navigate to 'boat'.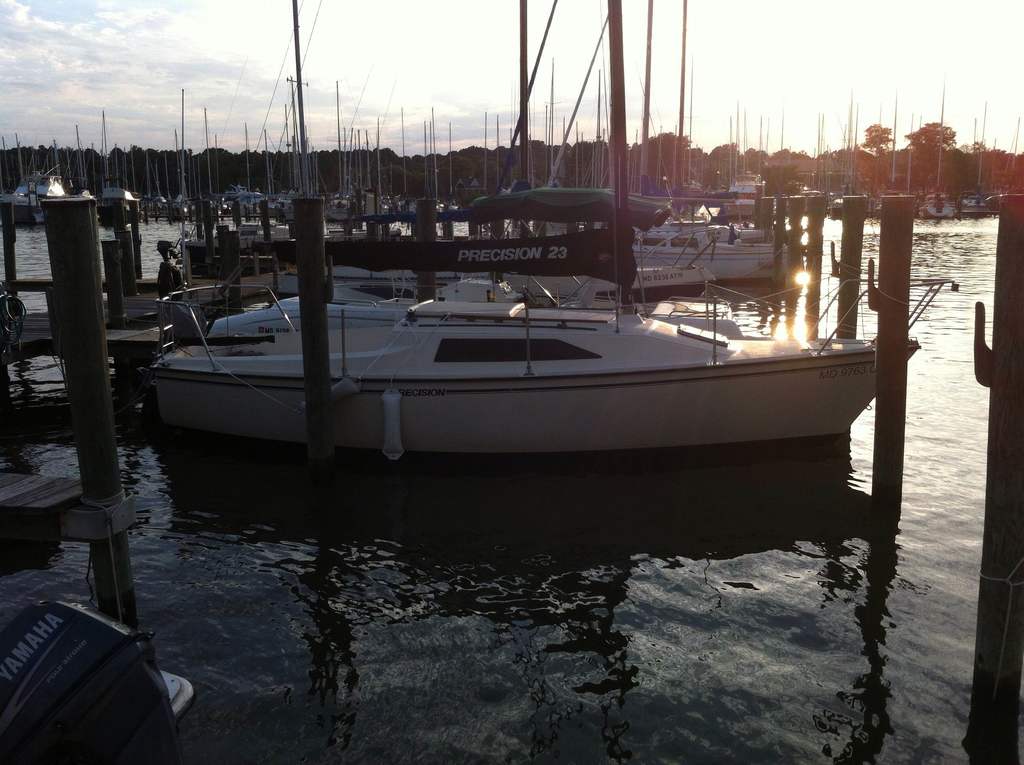
Navigation target: <bbox>625, 194, 793, 294</bbox>.
